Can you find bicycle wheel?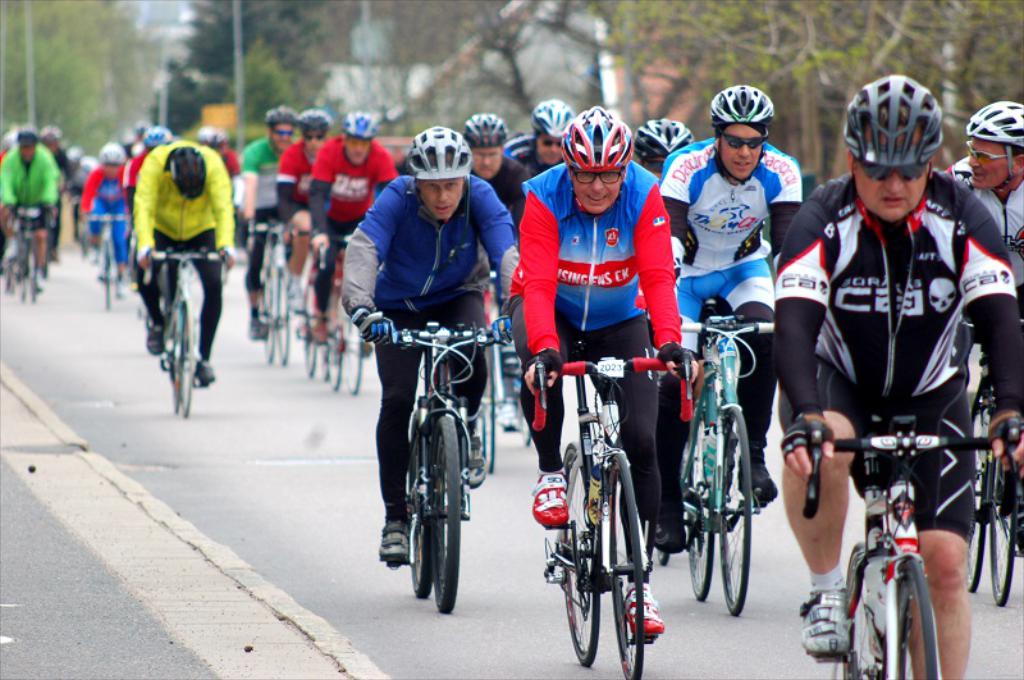
Yes, bounding box: locate(718, 403, 750, 620).
